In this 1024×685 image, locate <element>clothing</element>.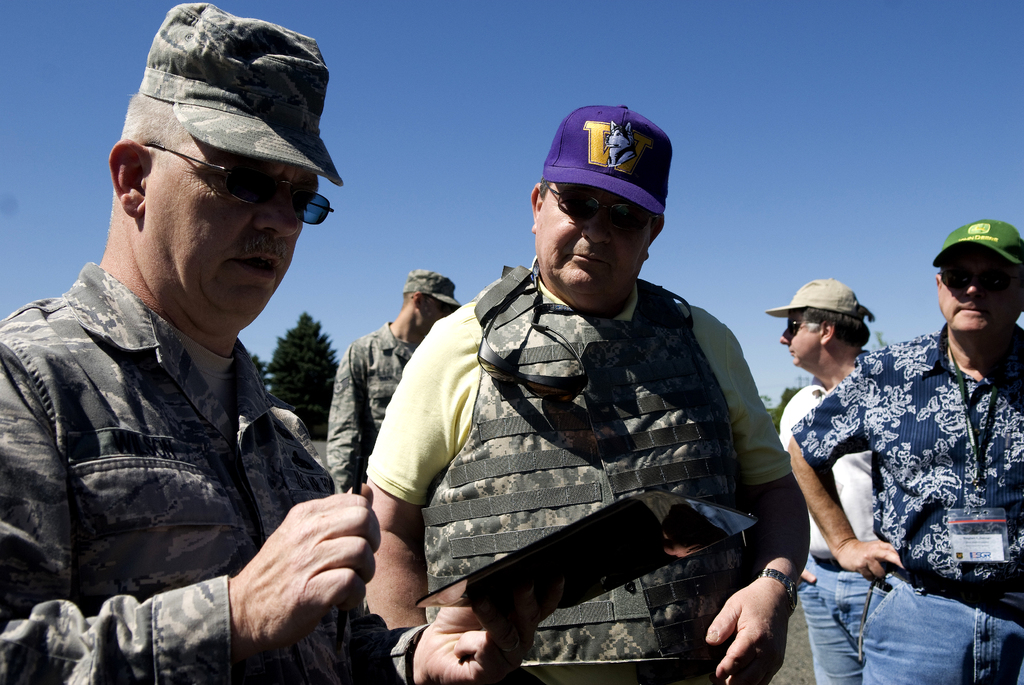
Bounding box: [773, 376, 877, 684].
